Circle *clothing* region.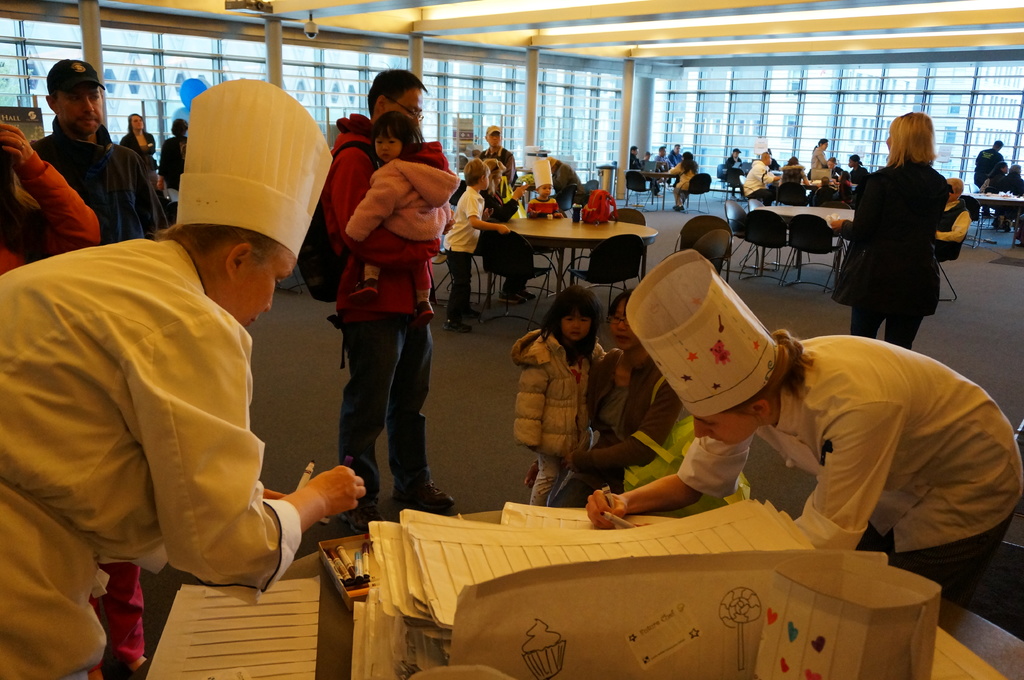
Region: pyautogui.locateOnScreen(749, 154, 776, 201).
